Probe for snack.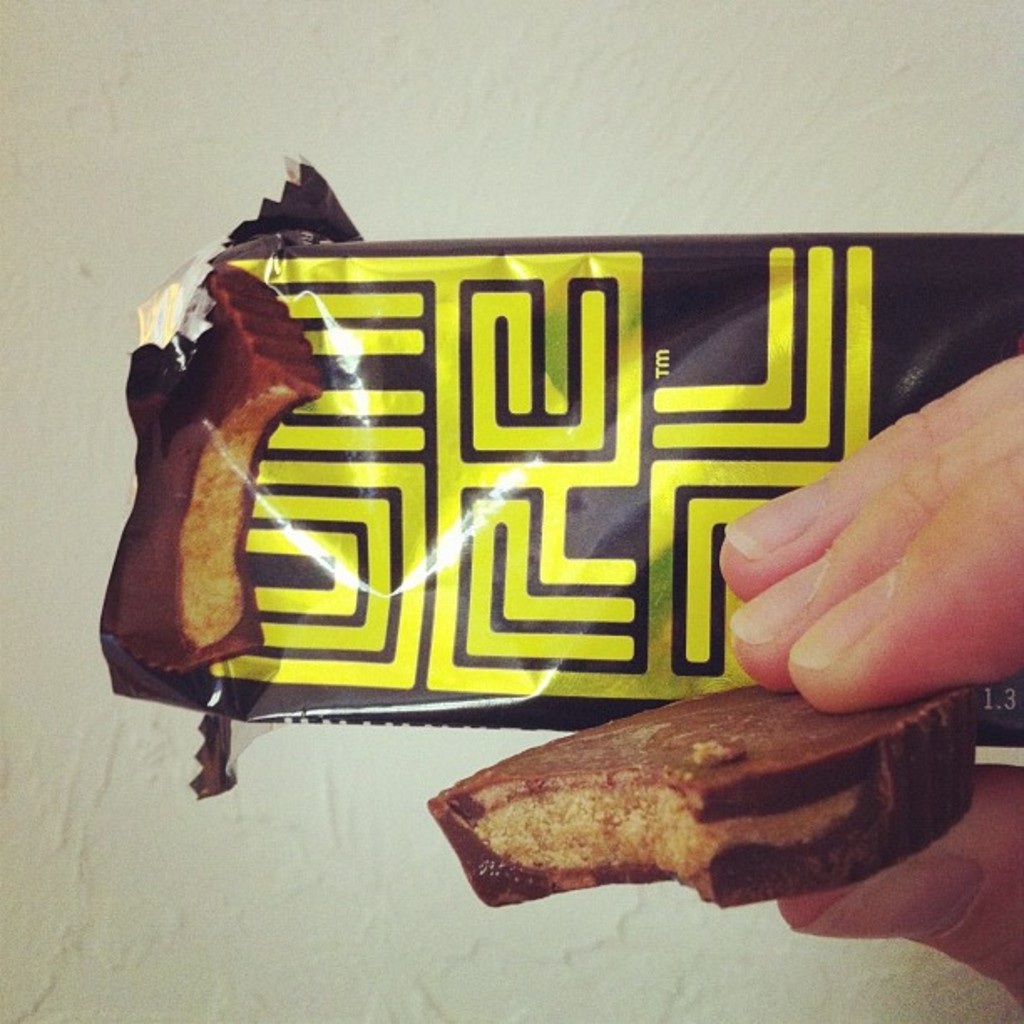
Probe result: <box>115,271,333,683</box>.
